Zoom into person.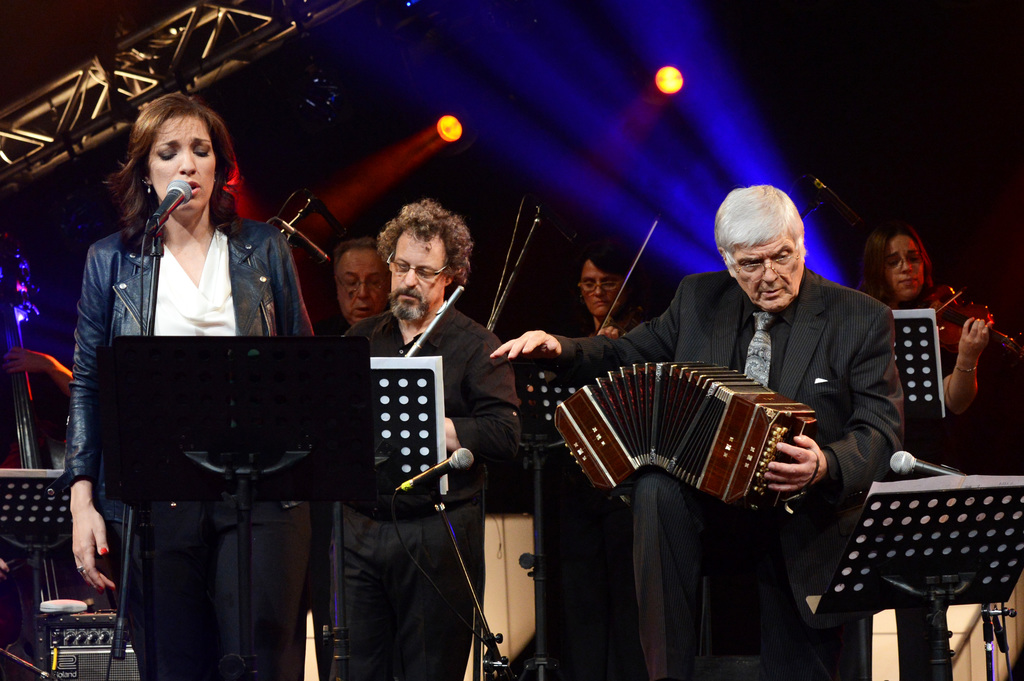
Zoom target: left=856, top=217, right=987, bottom=477.
